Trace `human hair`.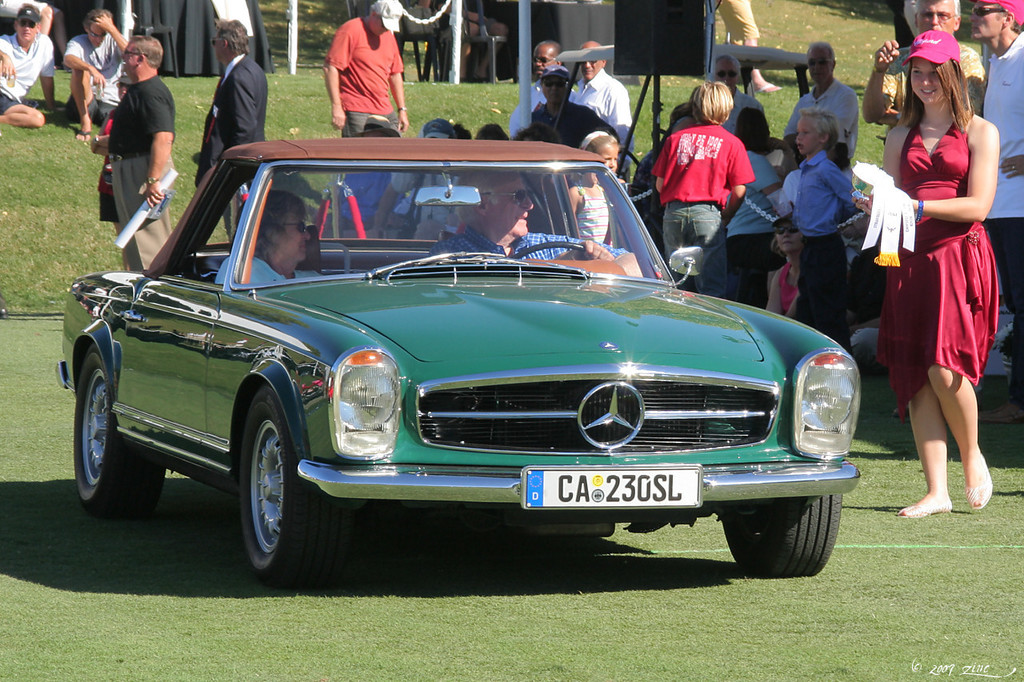
Traced to locate(684, 79, 734, 127).
